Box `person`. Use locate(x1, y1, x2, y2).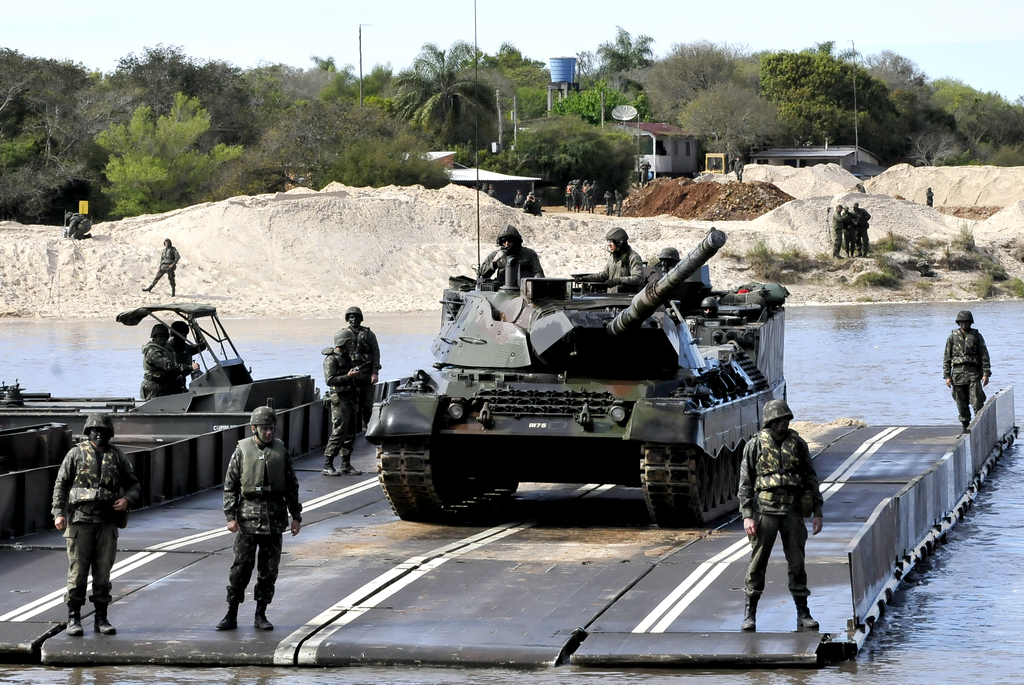
locate(661, 243, 683, 289).
